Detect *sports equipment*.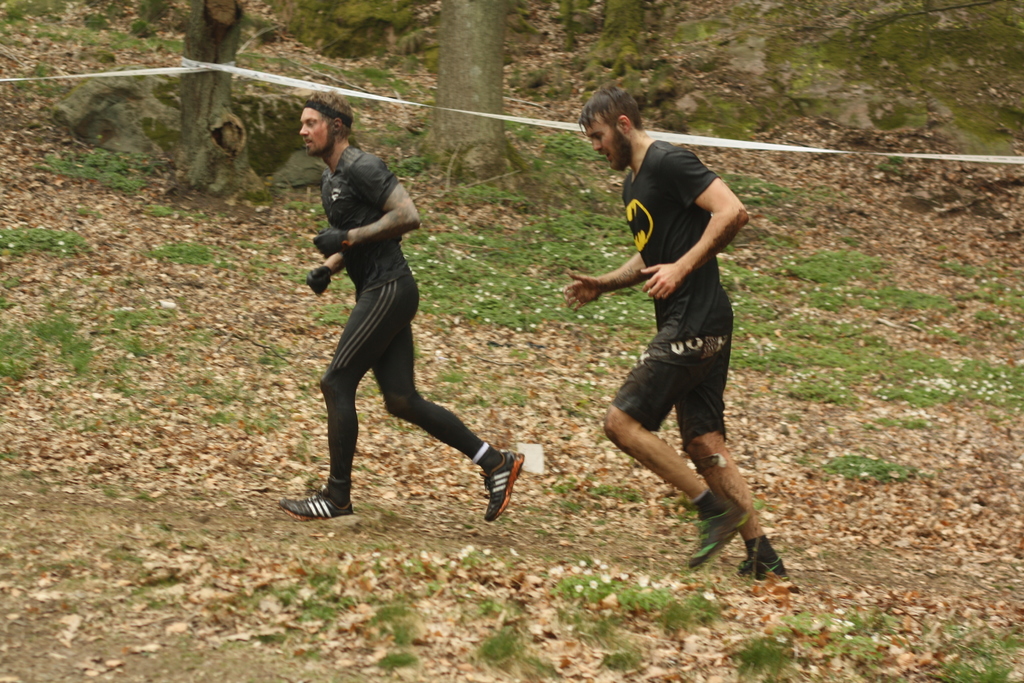
Detected at 678,495,749,574.
